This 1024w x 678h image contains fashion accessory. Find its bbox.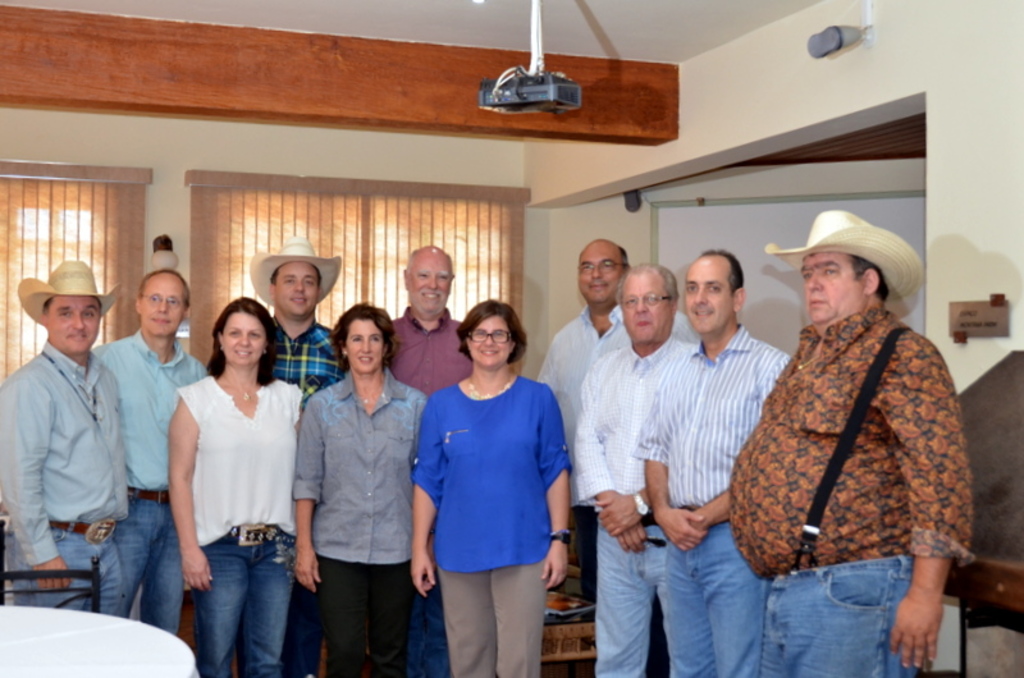
(left=246, top=237, right=343, bottom=311).
